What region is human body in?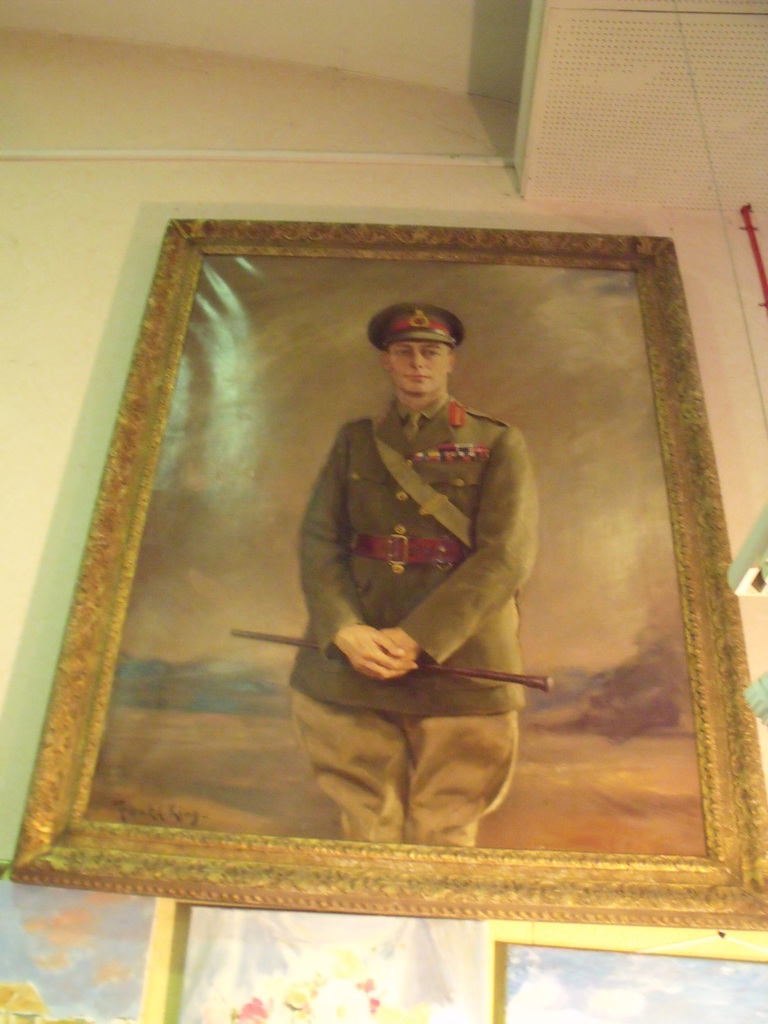
236:316:529:828.
